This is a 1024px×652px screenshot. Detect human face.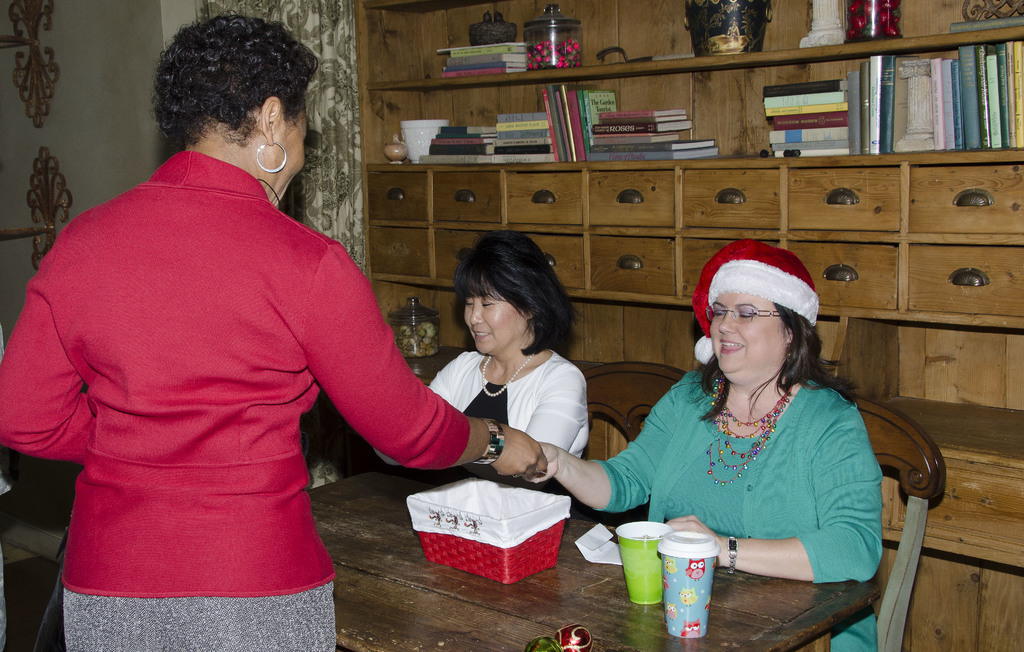
462, 286, 524, 354.
